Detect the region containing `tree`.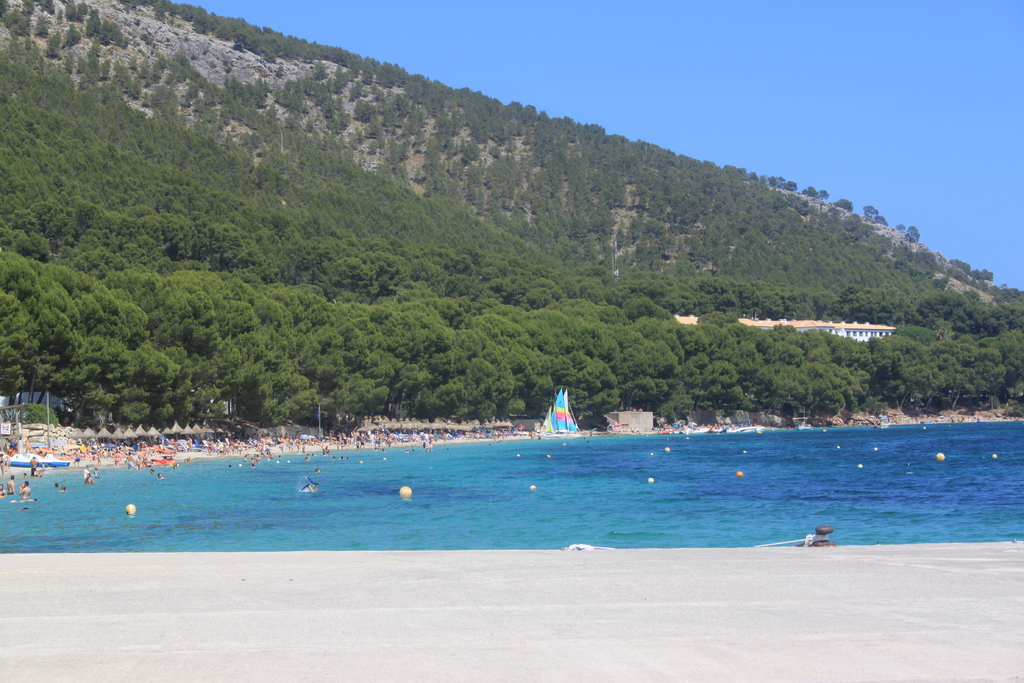
bbox(101, 61, 111, 78).
